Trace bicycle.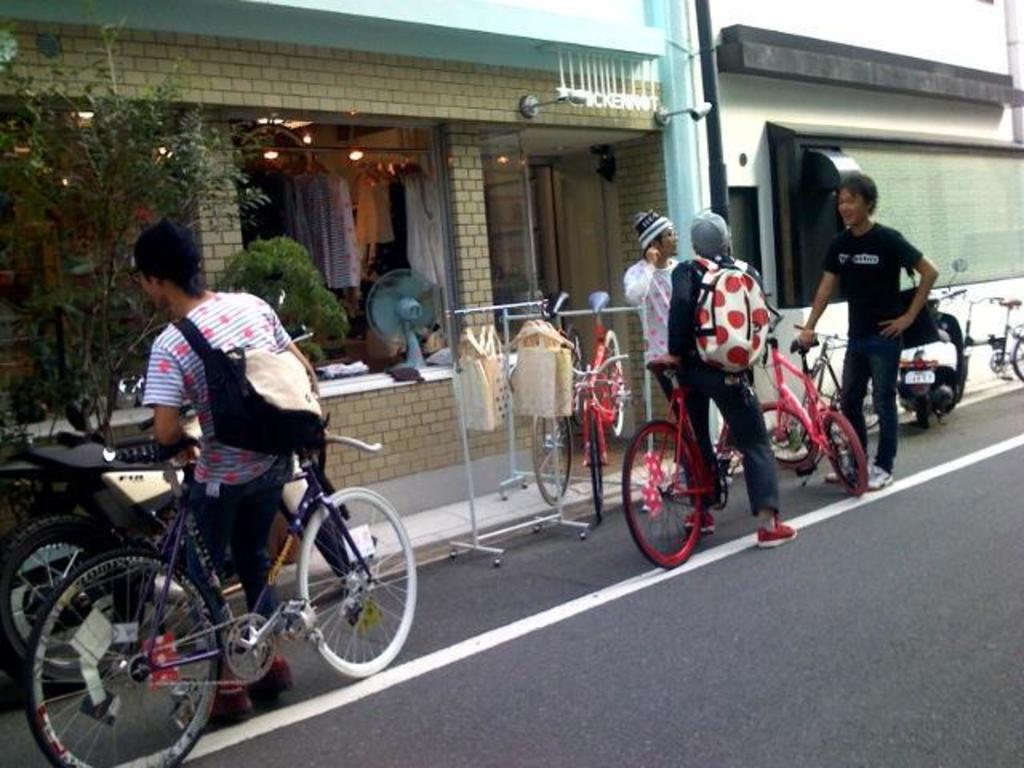
Traced to {"x1": 957, "y1": 262, "x2": 1022, "y2": 406}.
